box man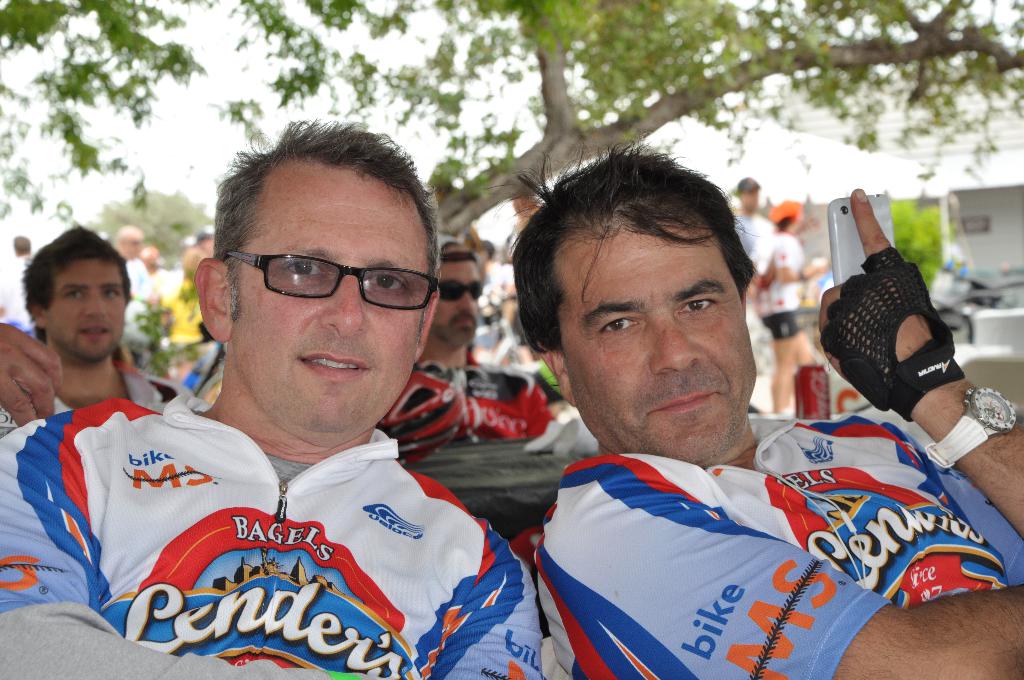
112/222/166/337
